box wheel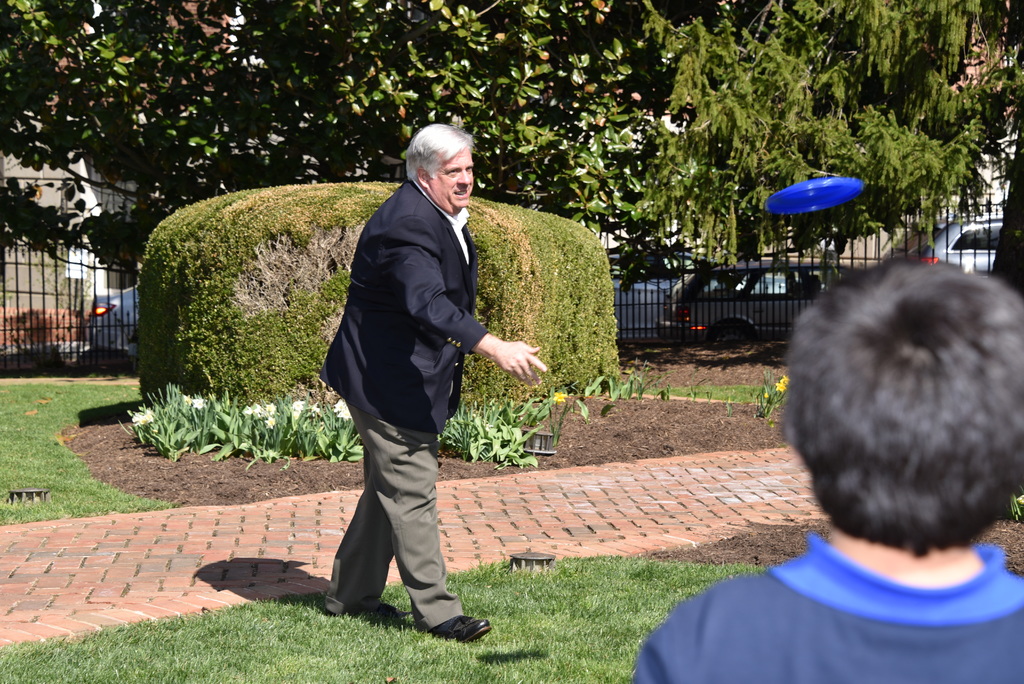
locate(765, 175, 864, 211)
